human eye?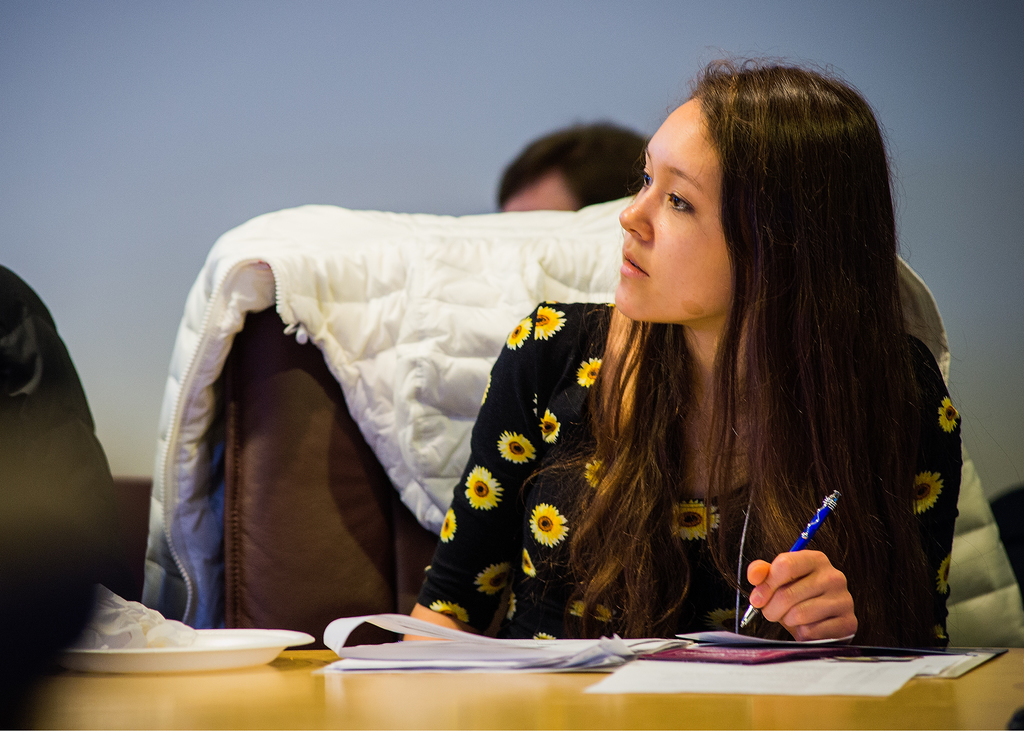
660,183,700,217
